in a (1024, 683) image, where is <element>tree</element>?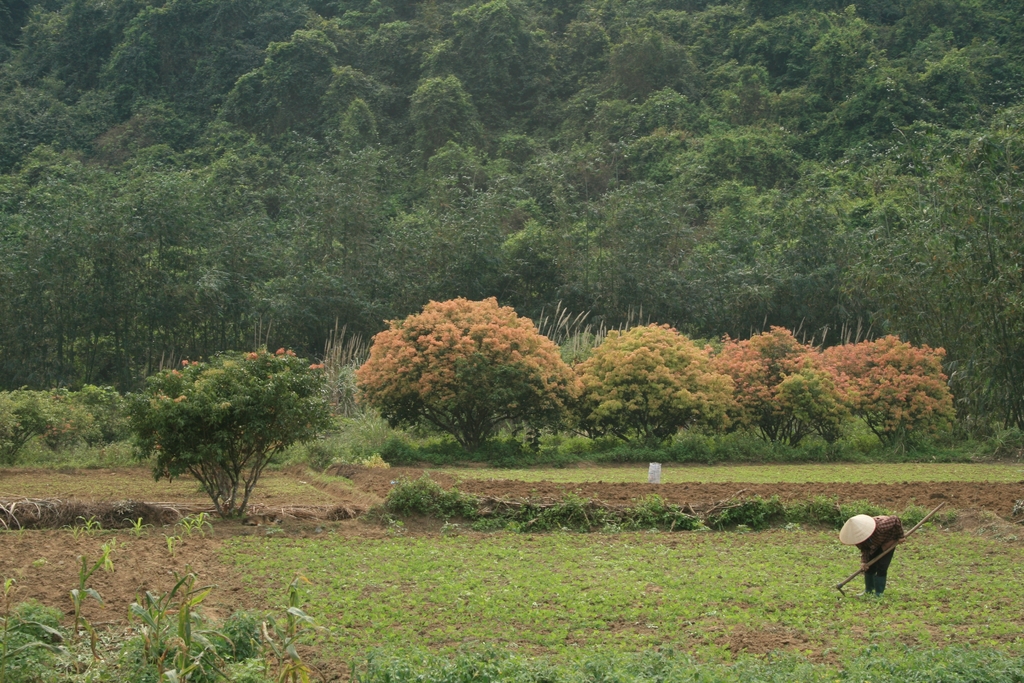
{"left": 810, "top": 335, "right": 956, "bottom": 457}.
